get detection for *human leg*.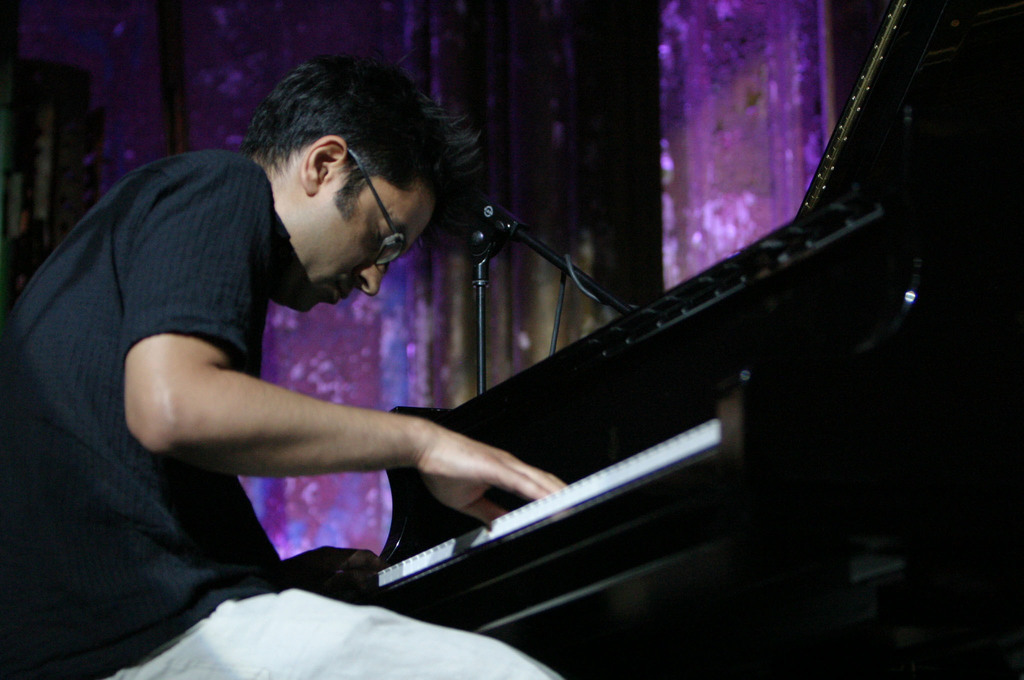
Detection: box(0, 555, 566, 679).
